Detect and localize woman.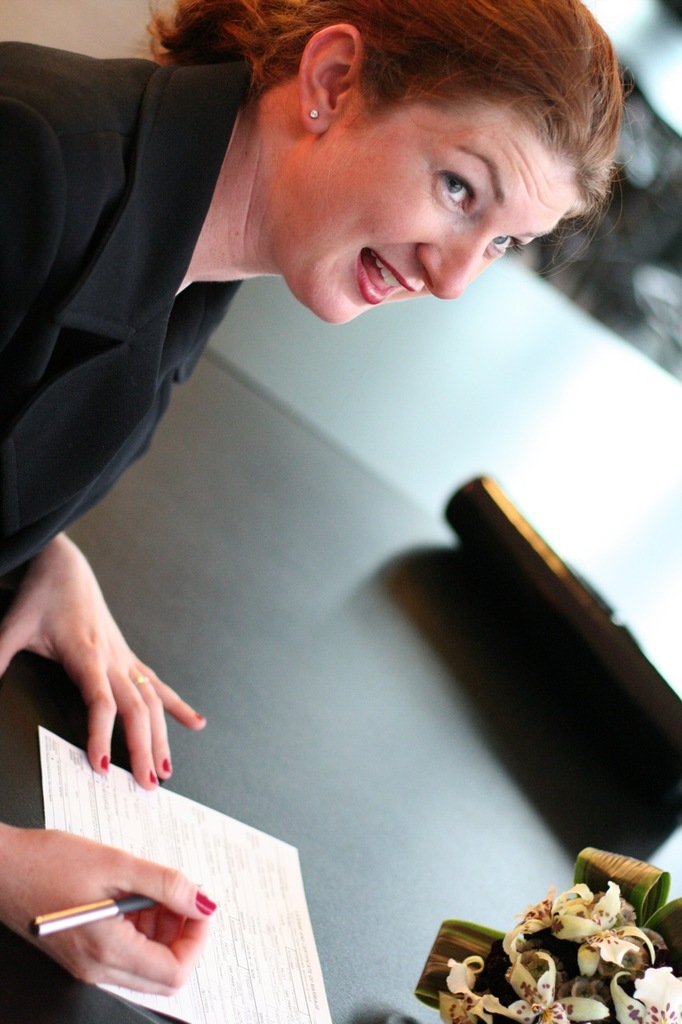
Localized at 0, 30, 646, 875.
